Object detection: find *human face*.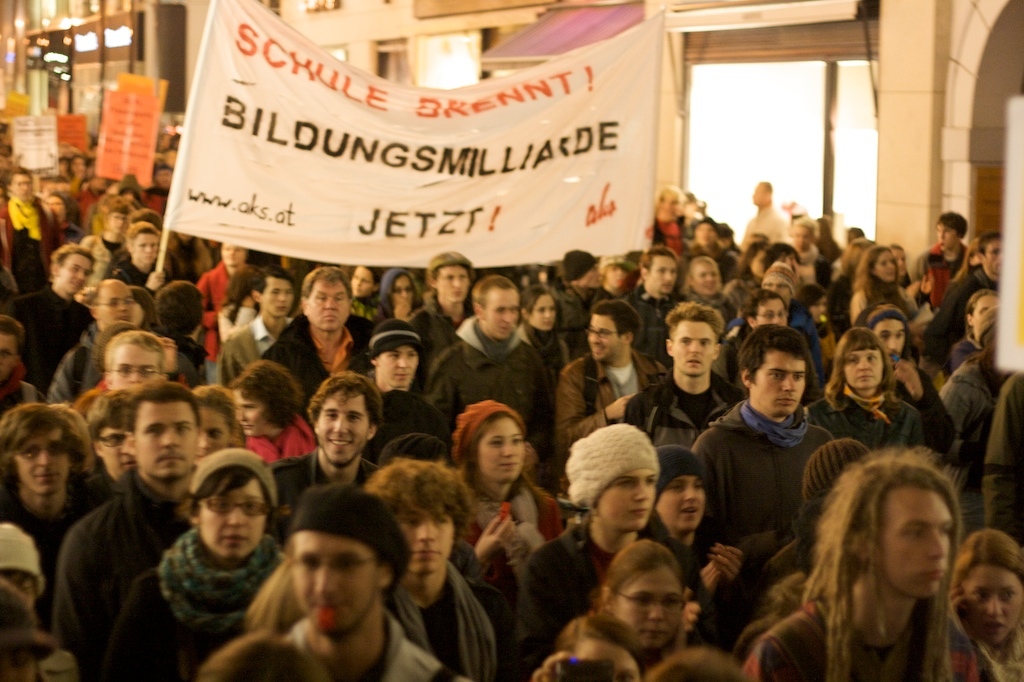
<region>475, 415, 522, 493</region>.
